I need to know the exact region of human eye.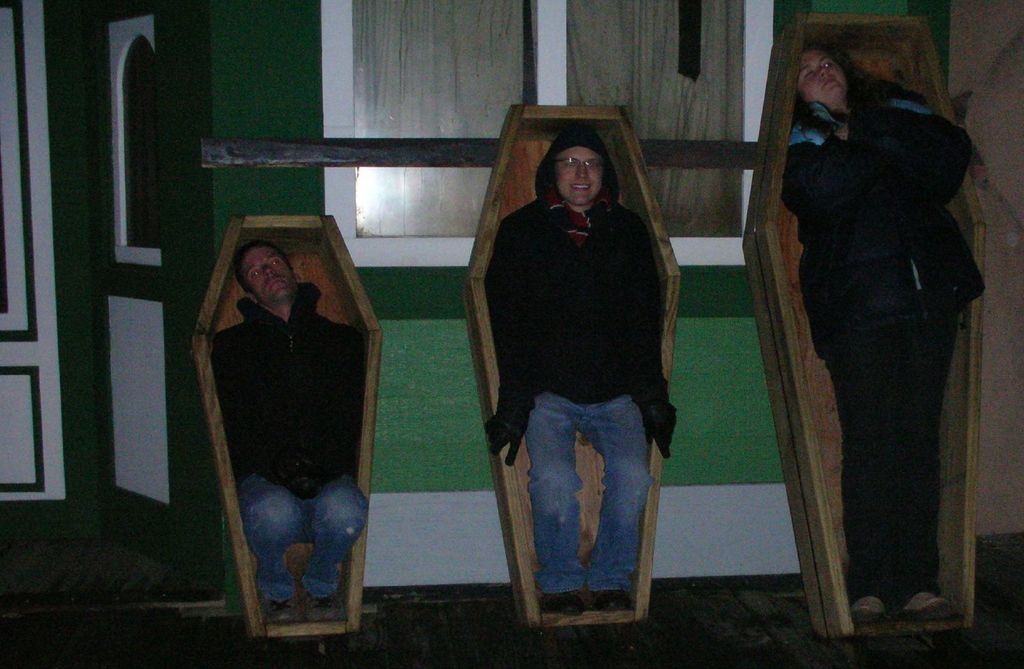
Region: {"left": 564, "top": 157, "right": 575, "bottom": 168}.
